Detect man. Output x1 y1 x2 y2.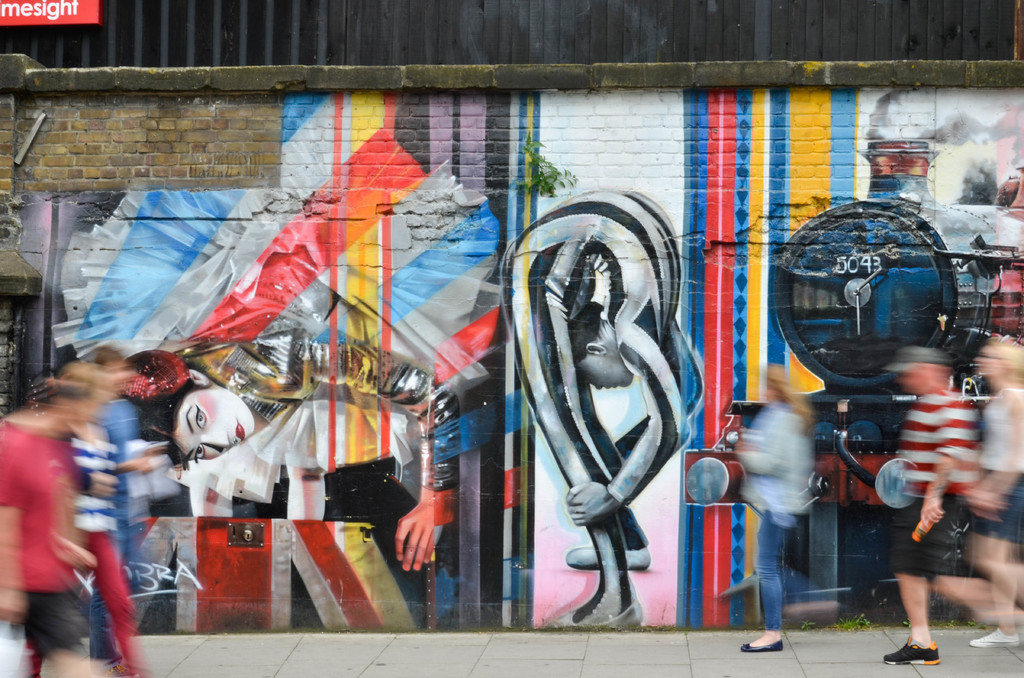
853 315 1013 640.
